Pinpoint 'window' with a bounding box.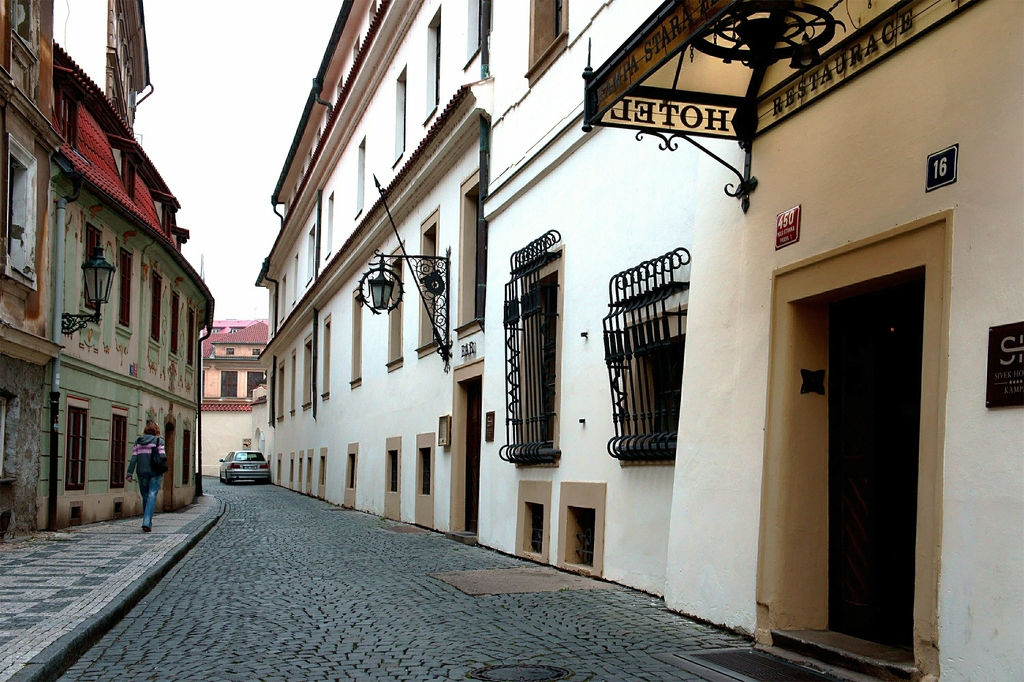
{"left": 598, "top": 261, "right": 677, "bottom": 473}.
